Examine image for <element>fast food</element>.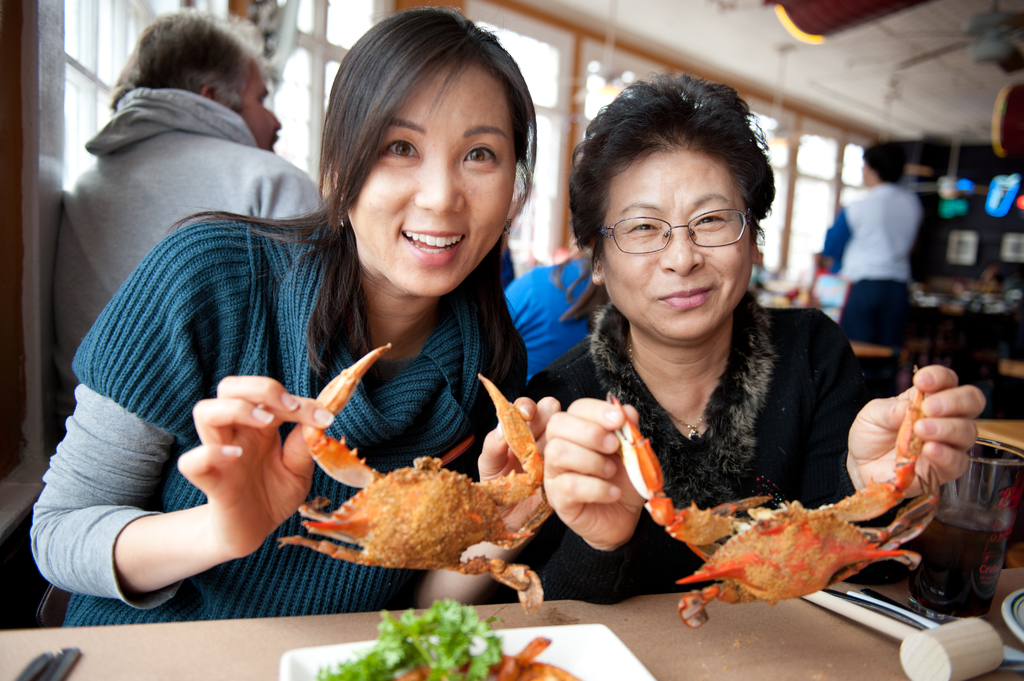
Examination result: (left=317, top=599, right=579, bottom=680).
